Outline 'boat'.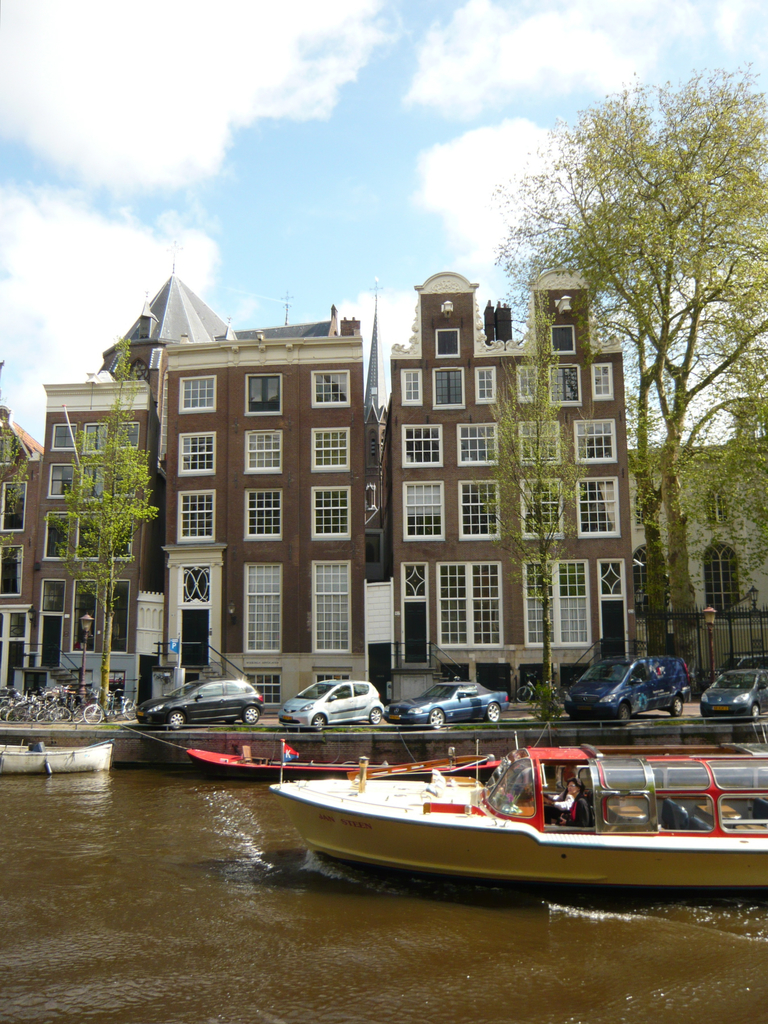
Outline: (0,736,114,772).
